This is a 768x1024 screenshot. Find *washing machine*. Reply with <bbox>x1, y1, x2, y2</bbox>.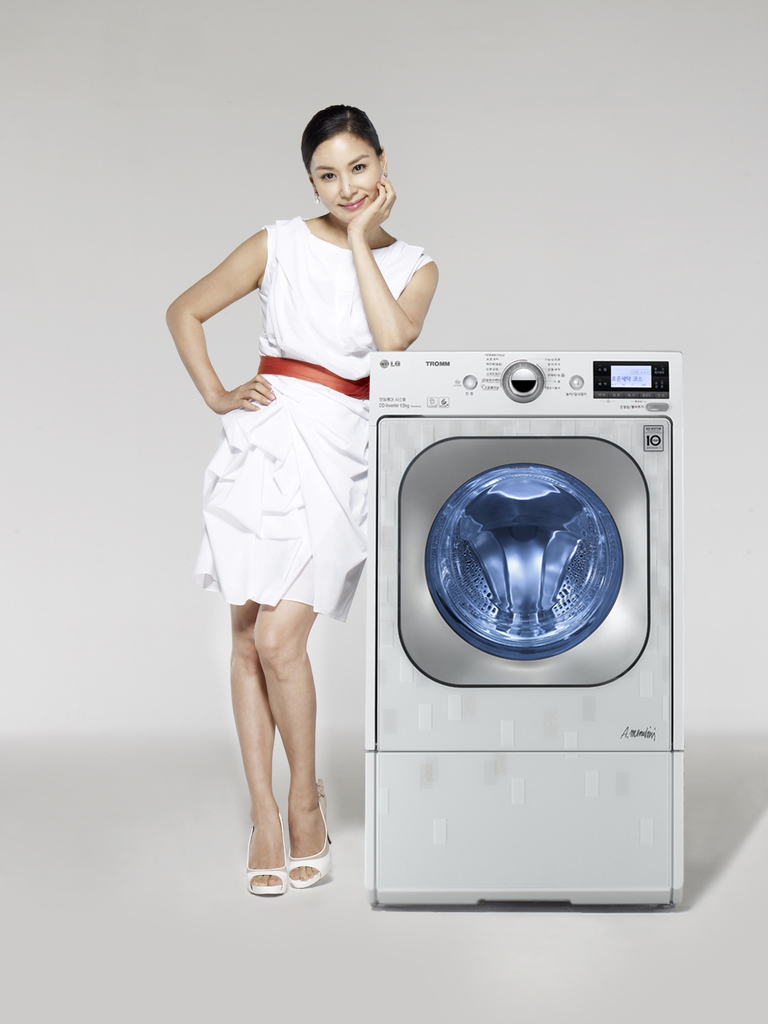
<bbox>363, 341, 693, 902</bbox>.
